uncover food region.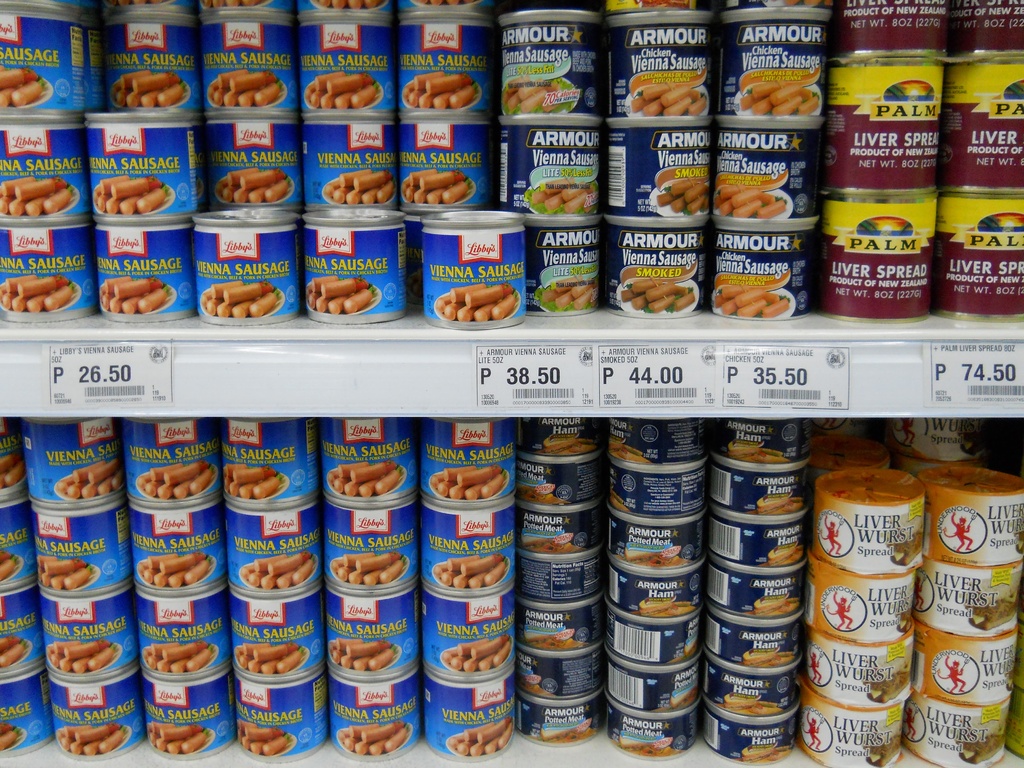
Uncovered: (x1=950, y1=704, x2=1009, y2=764).
